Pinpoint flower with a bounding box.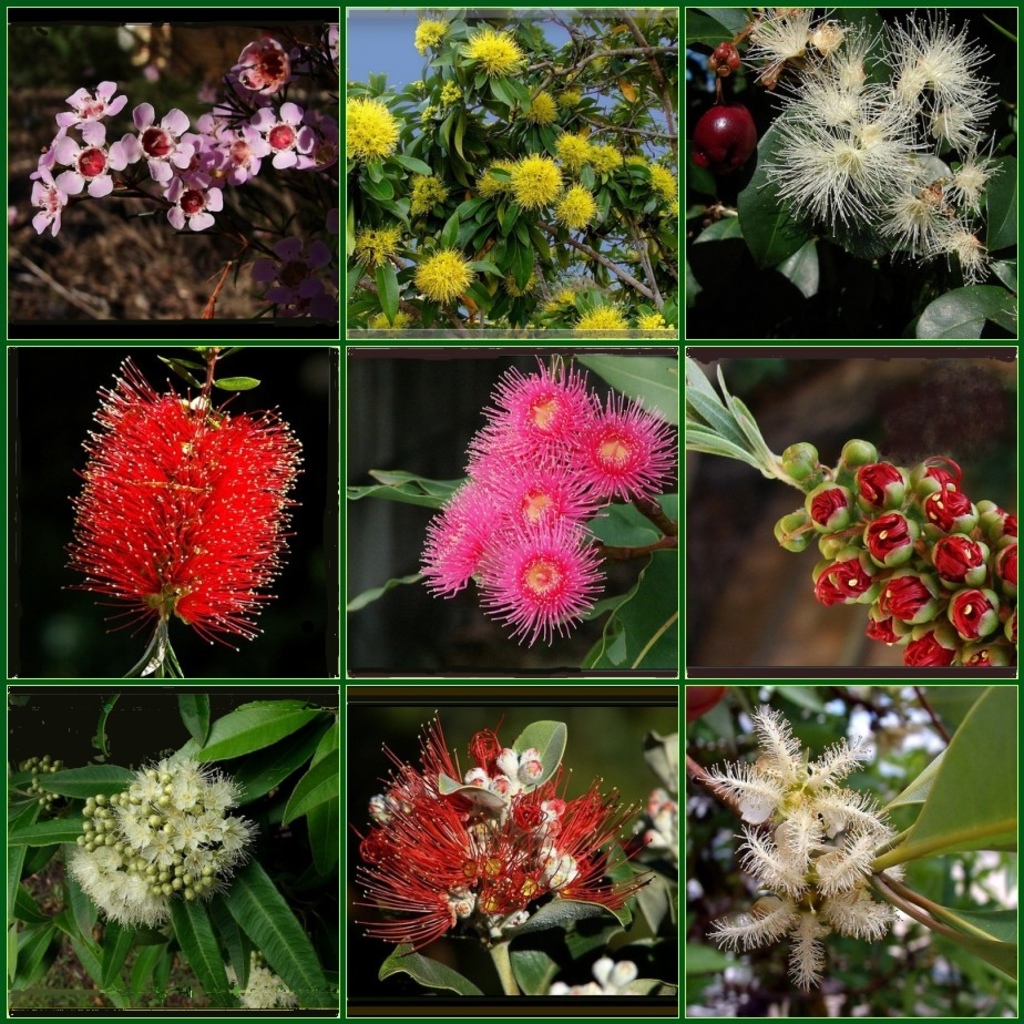
(412,12,449,49).
